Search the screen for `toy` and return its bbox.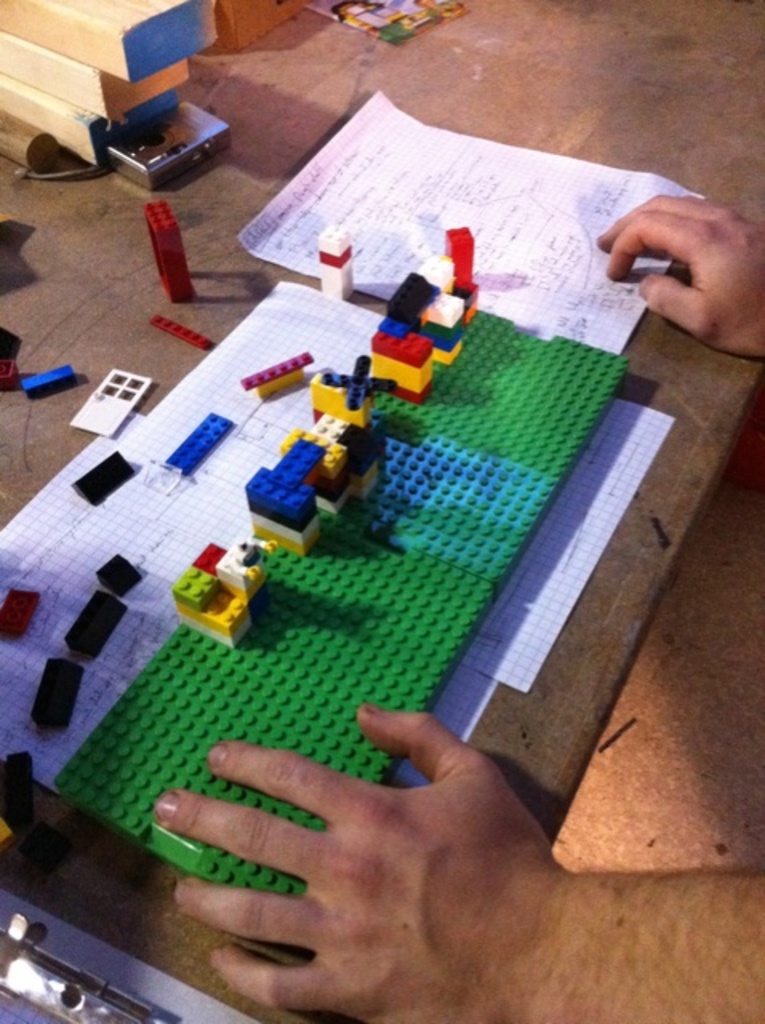
Found: BBox(163, 413, 234, 475).
